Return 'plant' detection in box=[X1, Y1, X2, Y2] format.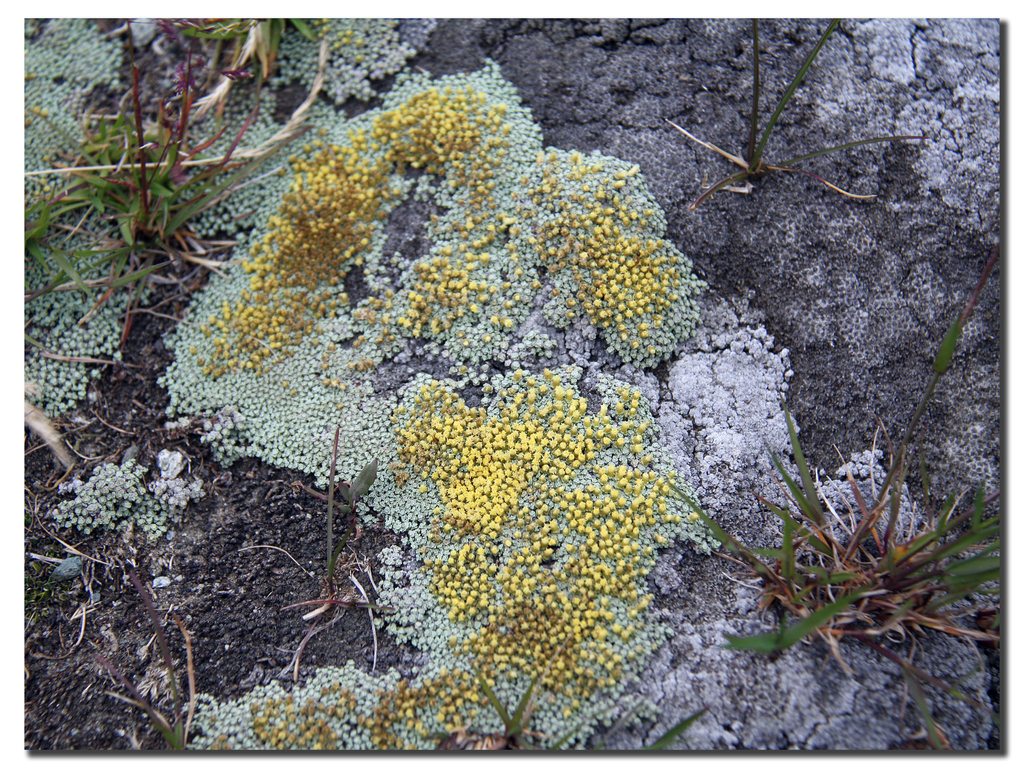
box=[23, 46, 263, 295].
